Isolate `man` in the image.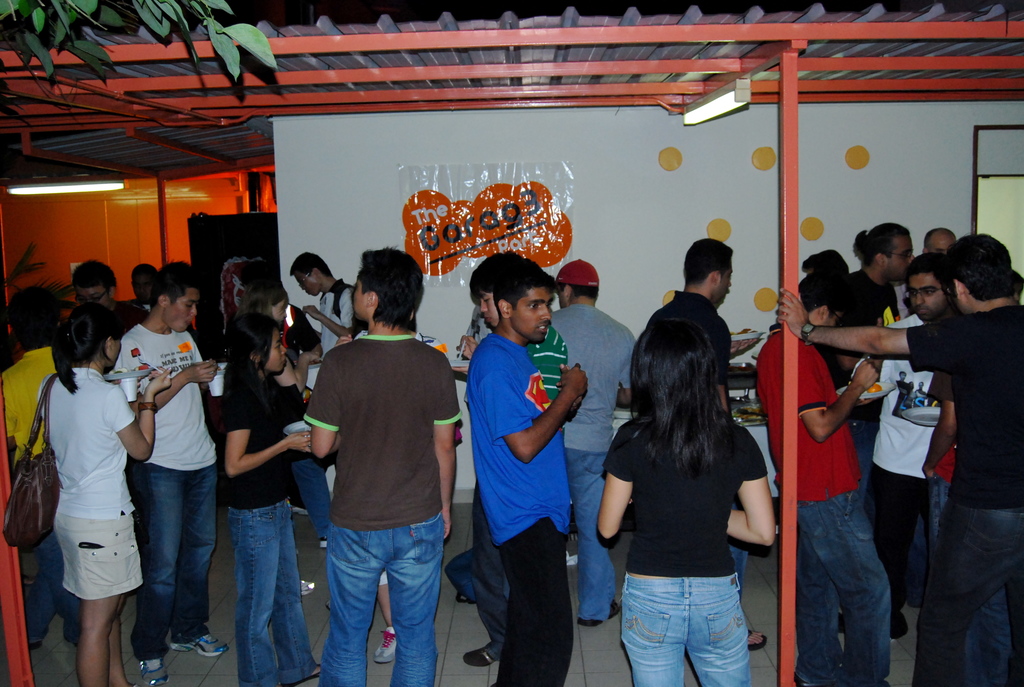
Isolated region: bbox=(294, 260, 468, 686).
